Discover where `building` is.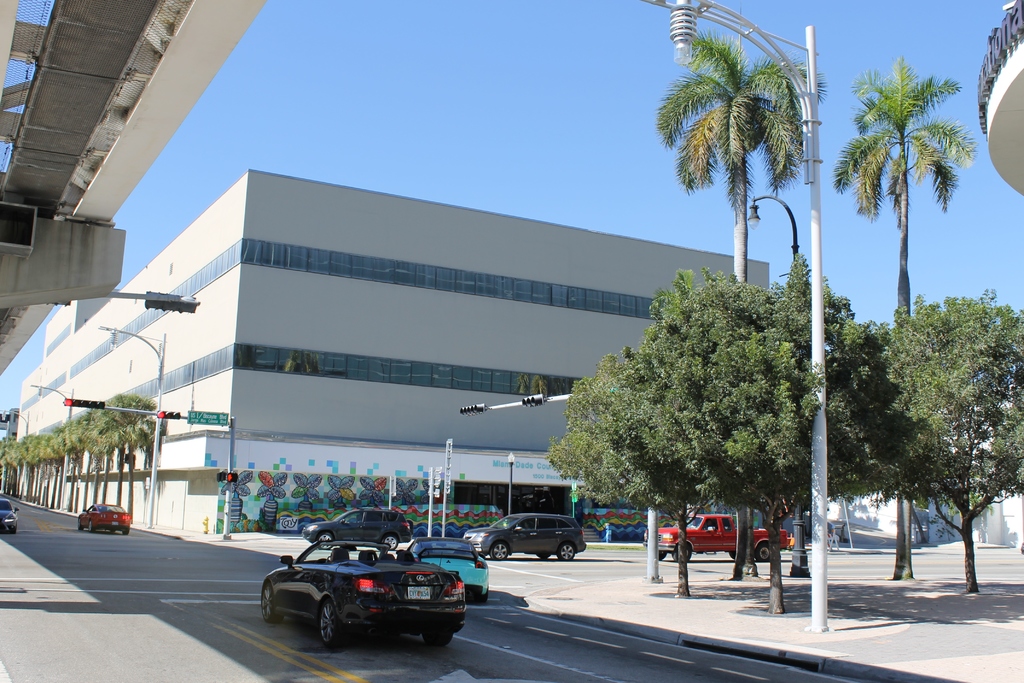
Discovered at 819 486 1023 547.
